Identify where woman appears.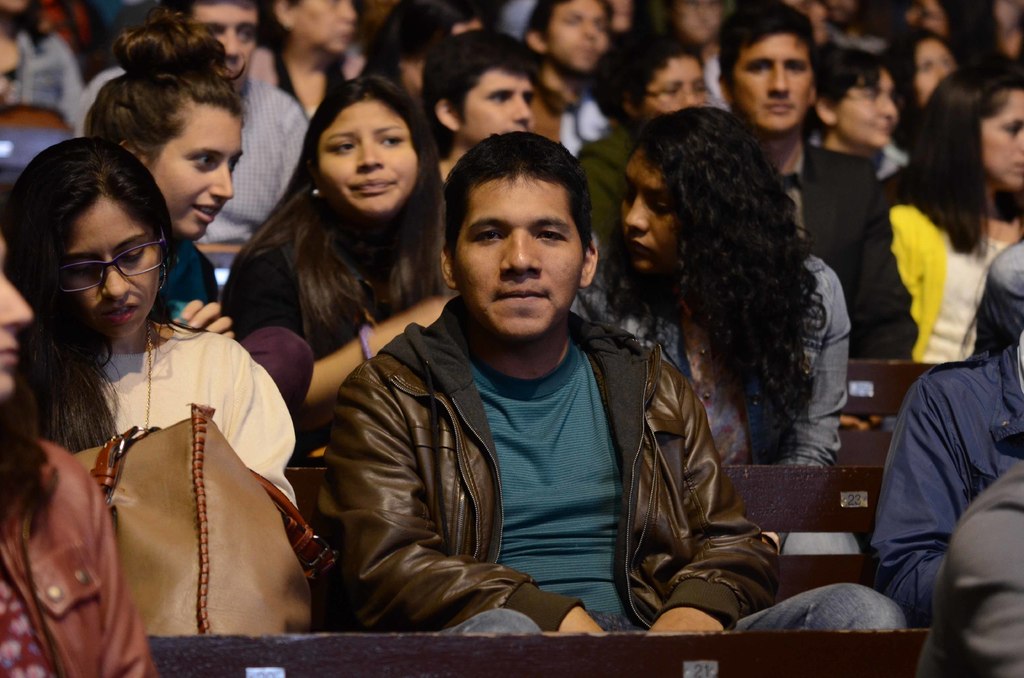
Appears at 567:100:863:556.
